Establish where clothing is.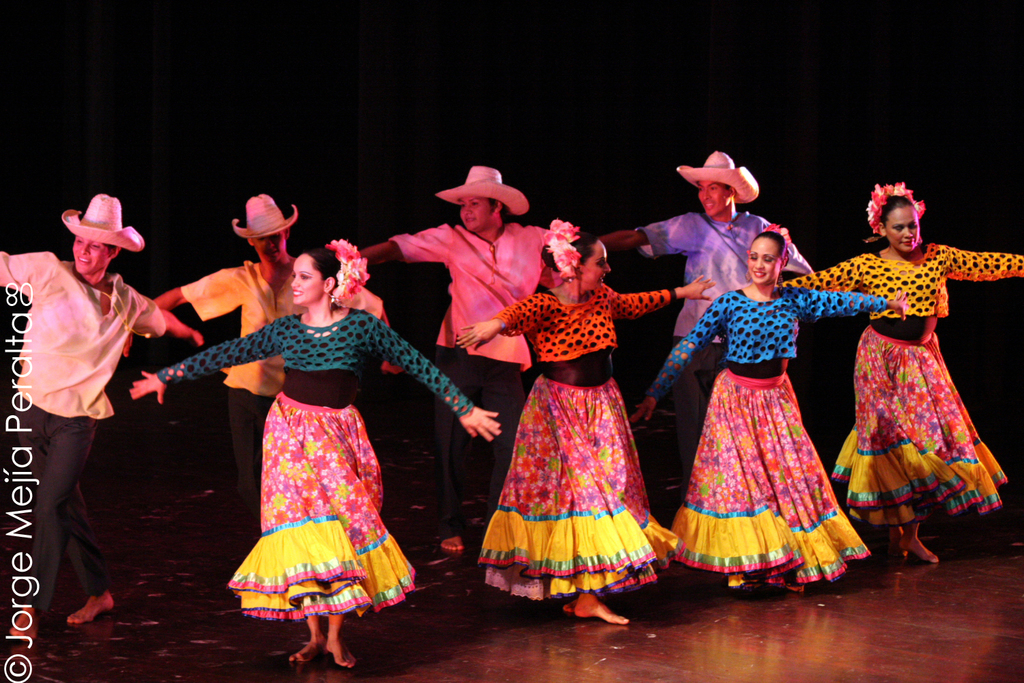
Established at 145, 296, 474, 624.
